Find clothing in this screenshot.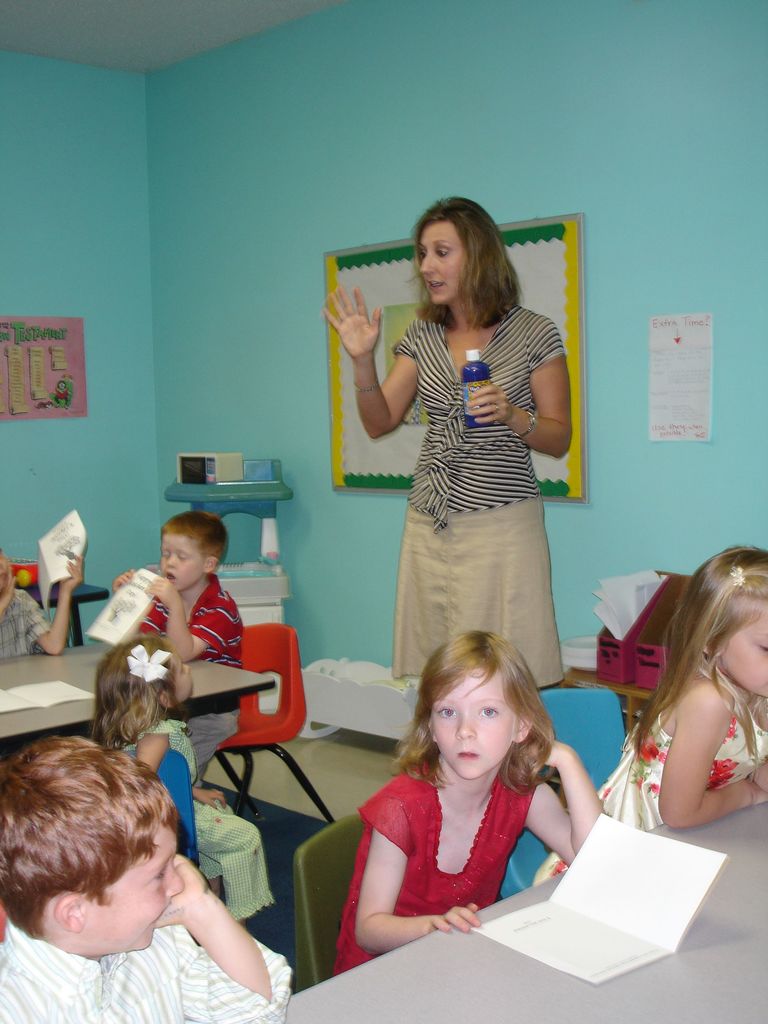
The bounding box for clothing is box=[128, 720, 271, 897].
